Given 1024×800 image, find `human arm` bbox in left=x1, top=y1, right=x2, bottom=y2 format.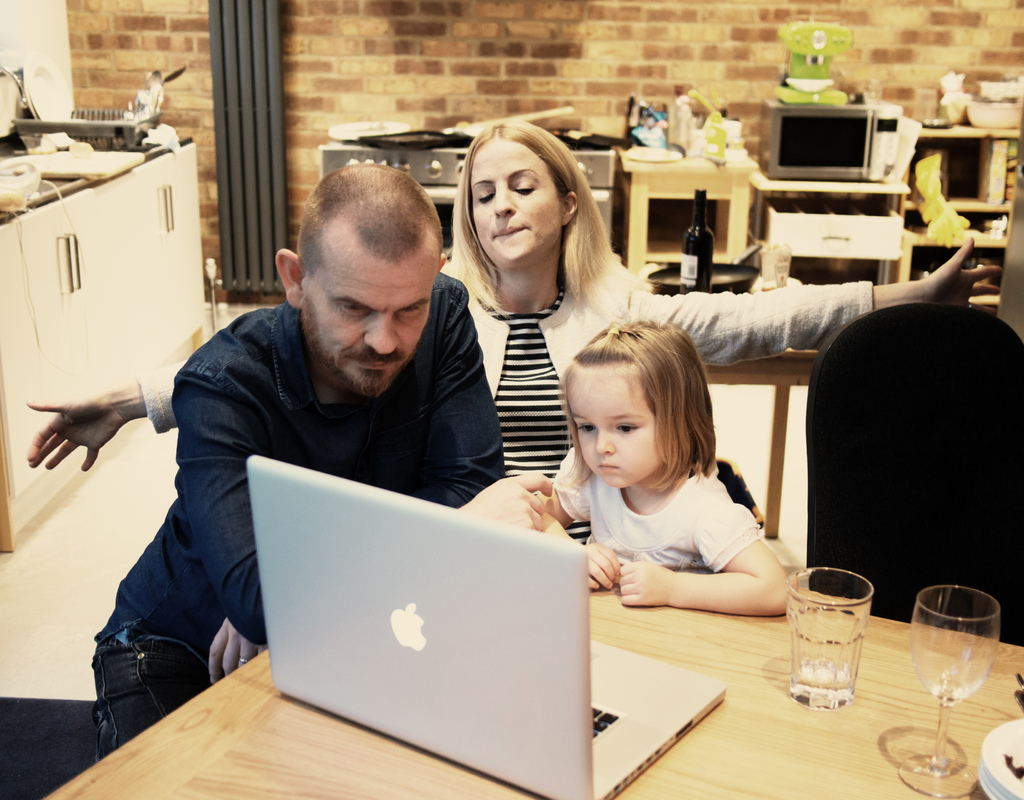
left=538, top=447, right=628, bottom=592.
